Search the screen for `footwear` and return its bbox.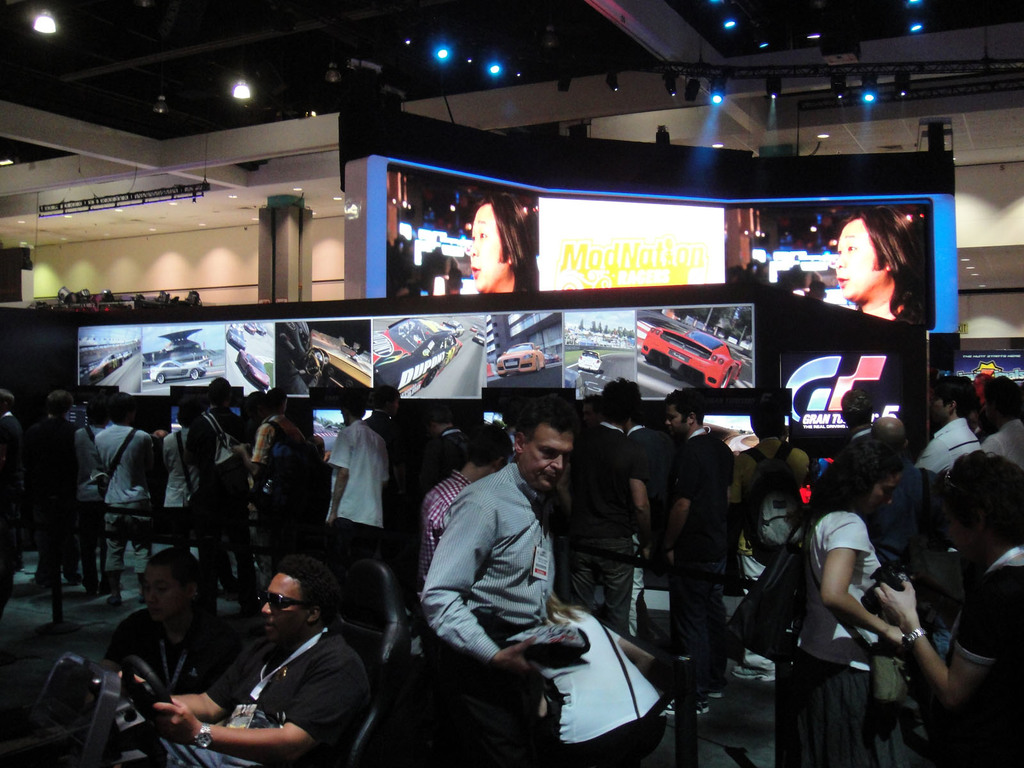
Found: <box>731,662,775,683</box>.
